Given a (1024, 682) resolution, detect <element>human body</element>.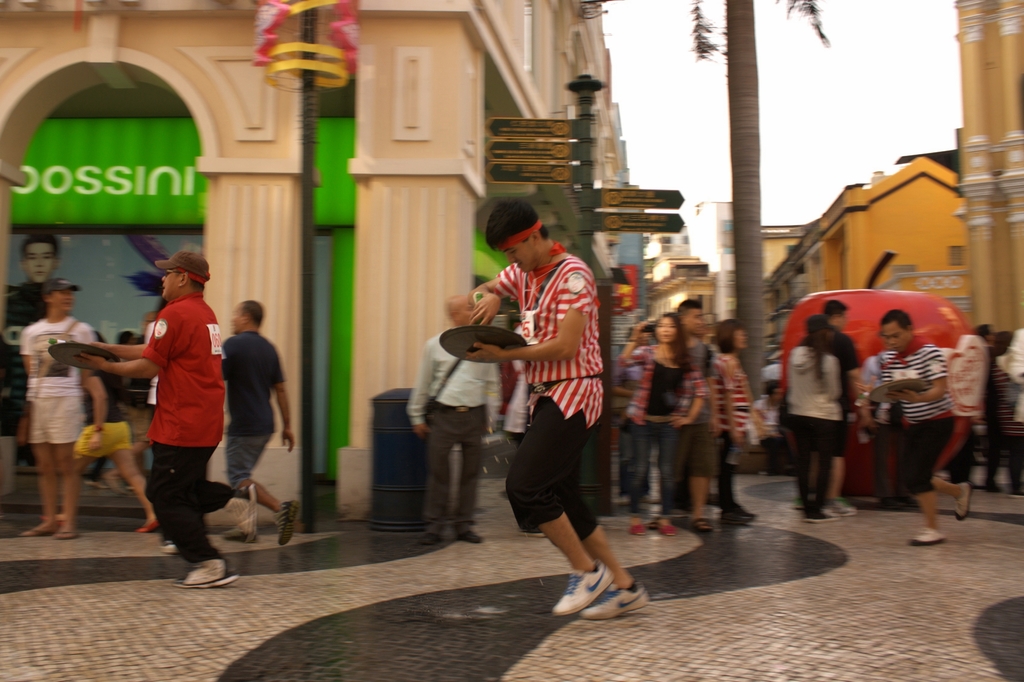
{"x1": 79, "y1": 295, "x2": 262, "y2": 596}.
